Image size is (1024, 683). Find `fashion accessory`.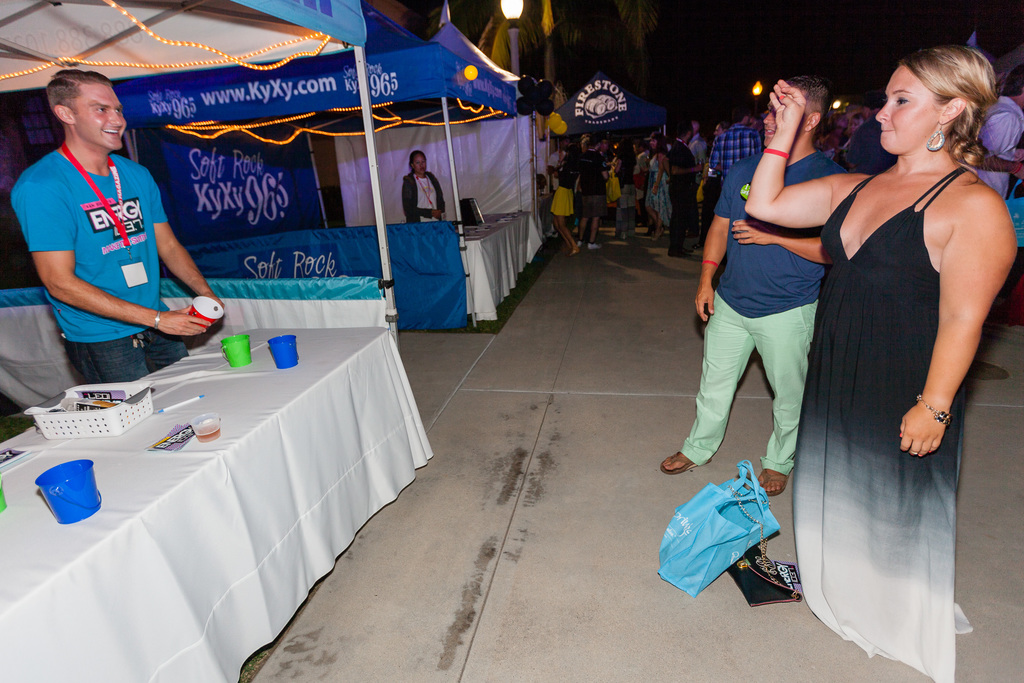
BBox(1006, 181, 1023, 250).
